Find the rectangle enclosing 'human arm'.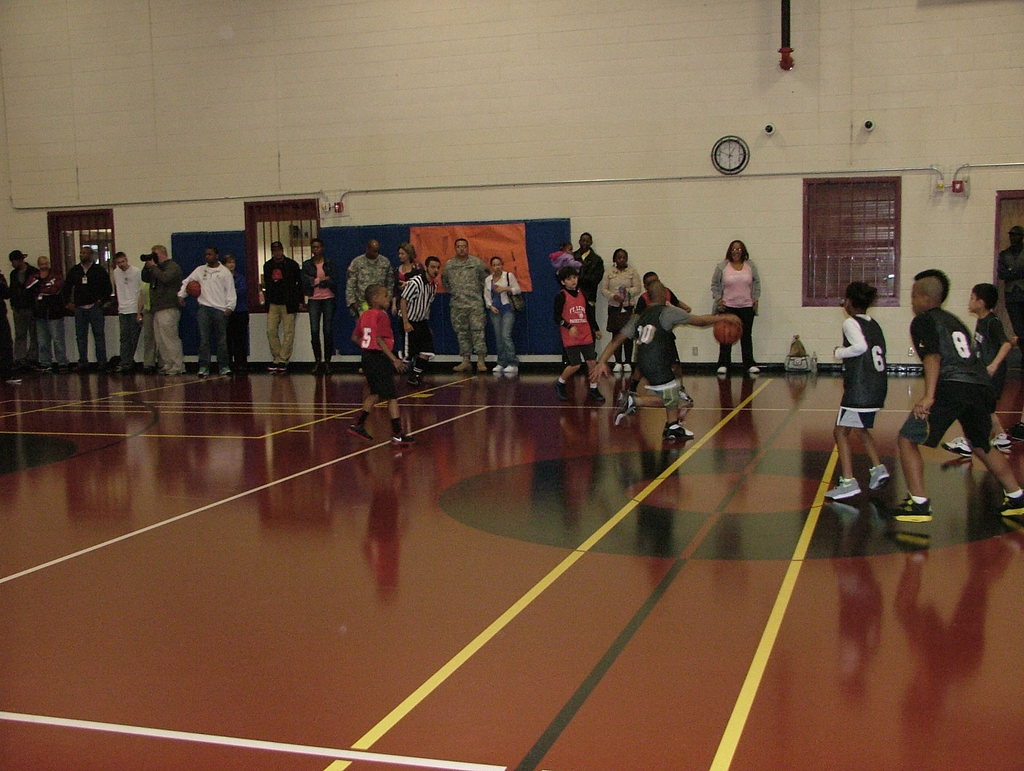
59,266,81,311.
